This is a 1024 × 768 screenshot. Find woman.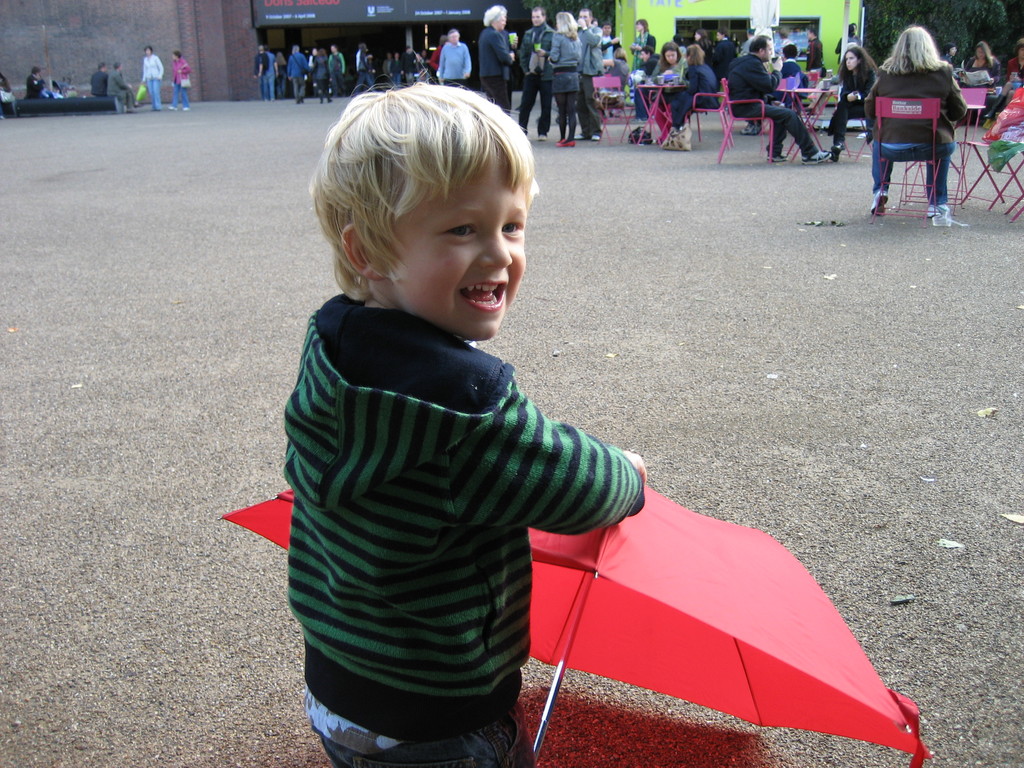
Bounding box: select_region(649, 41, 690, 103).
